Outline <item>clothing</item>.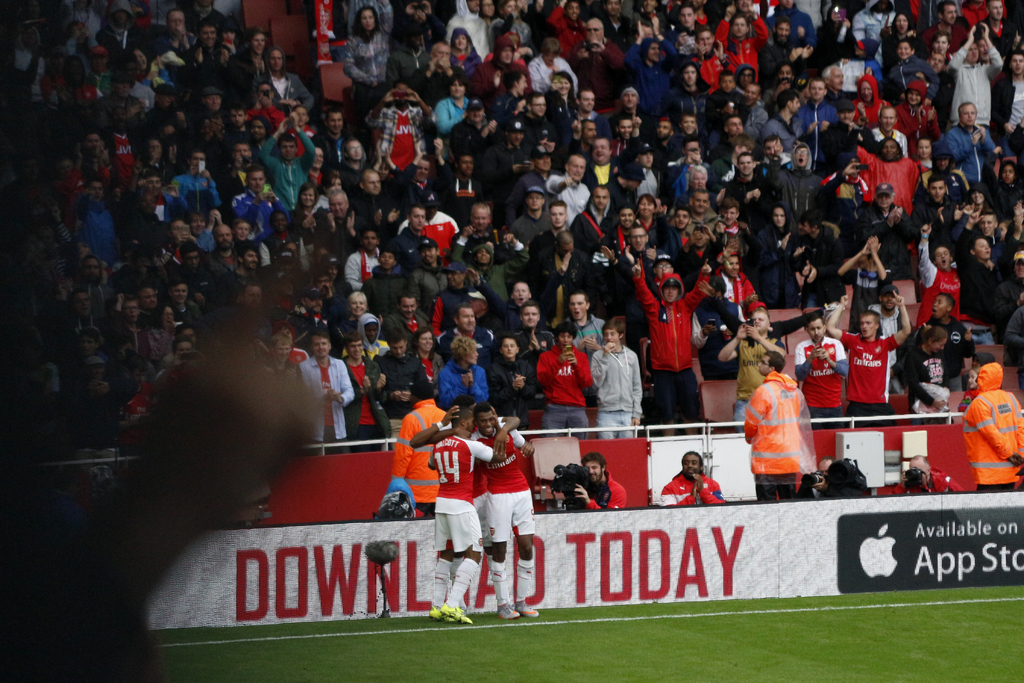
Outline: {"x1": 454, "y1": 234, "x2": 532, "y2": 304}.
